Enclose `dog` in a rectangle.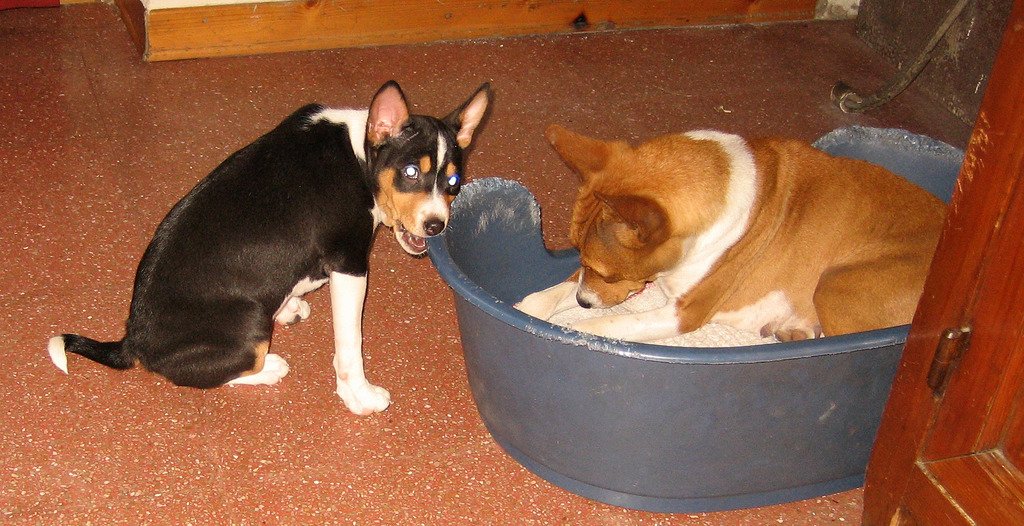
47 79 489 416.
